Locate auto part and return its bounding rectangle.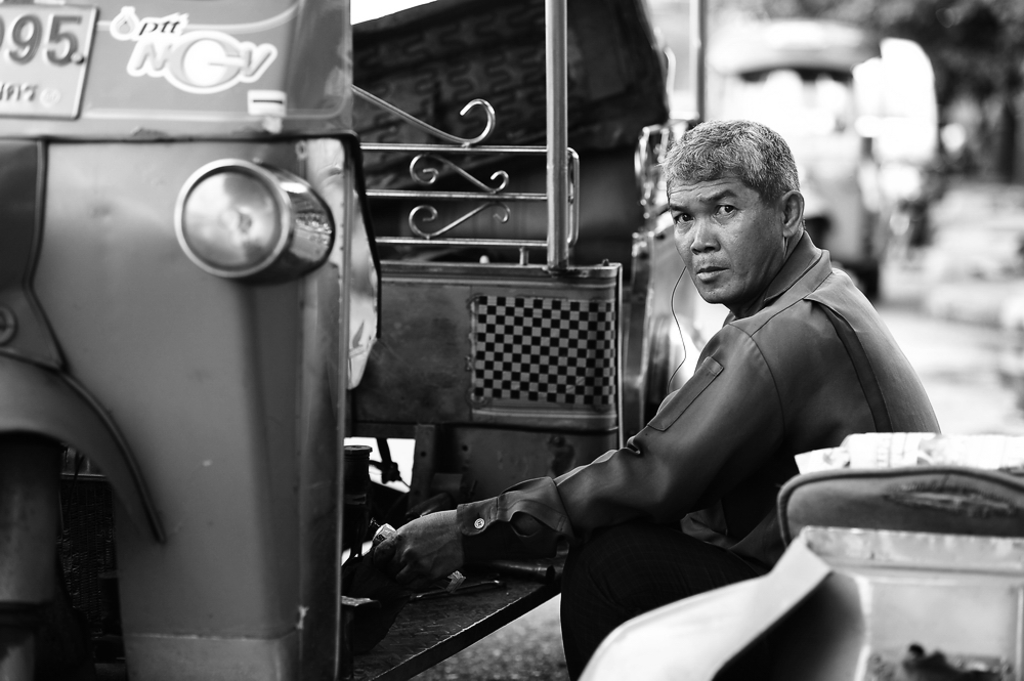
(left=184, top=157, right=328, bottom=286).
